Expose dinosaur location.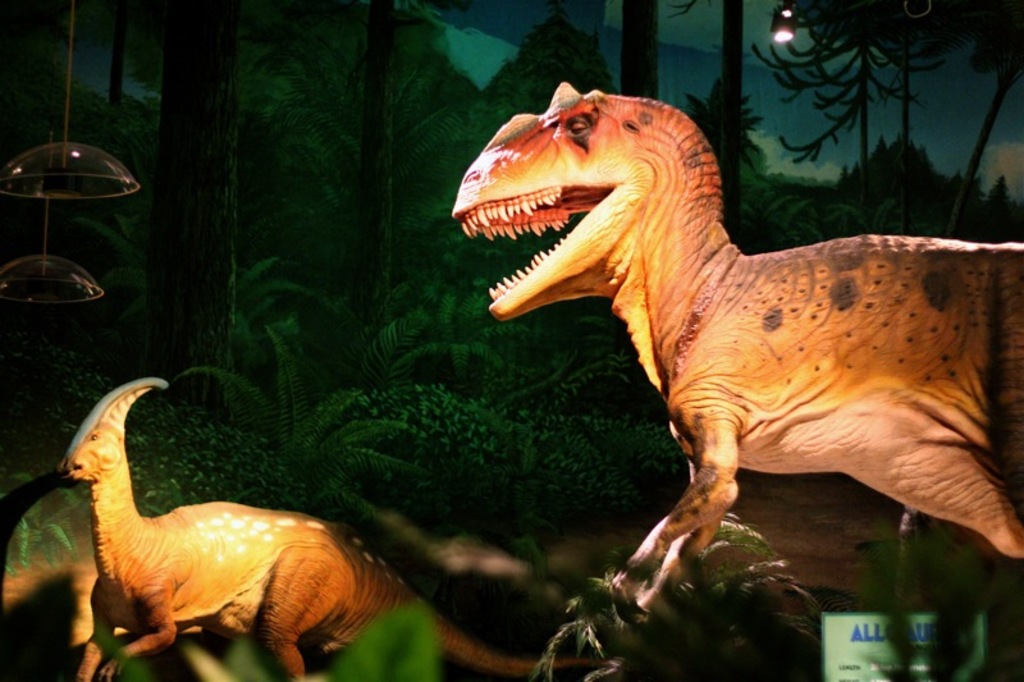
Exposed at 447:74:1023:608.
